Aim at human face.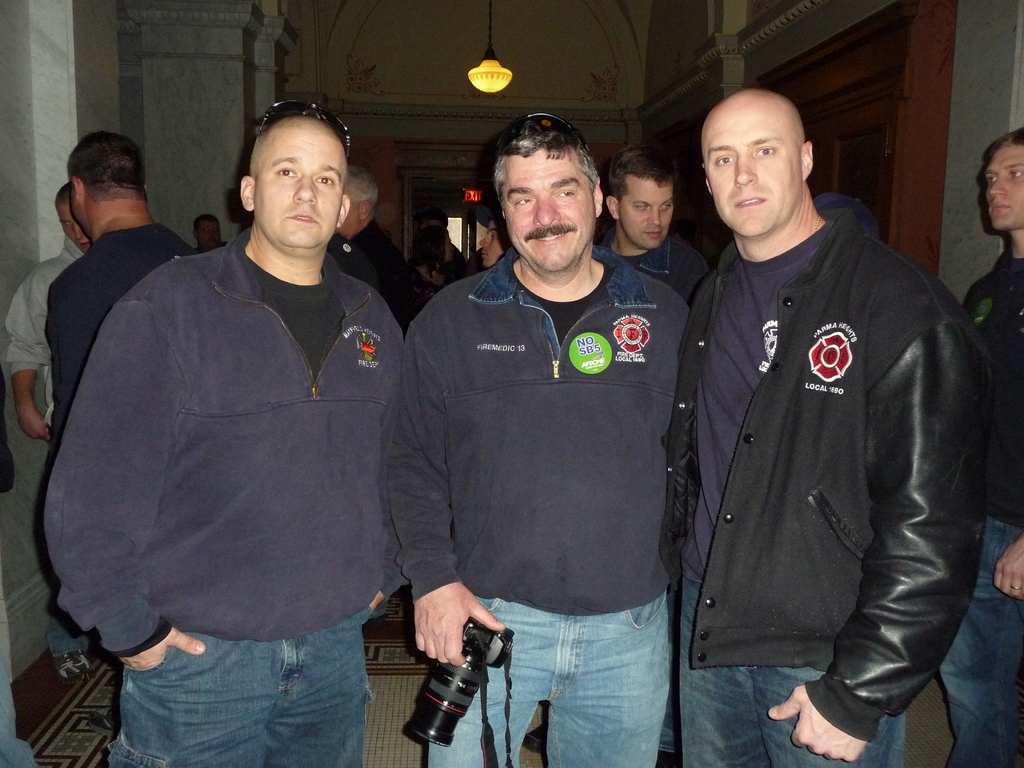
Aimed at <region>335, 193, 361, 233</region>.
